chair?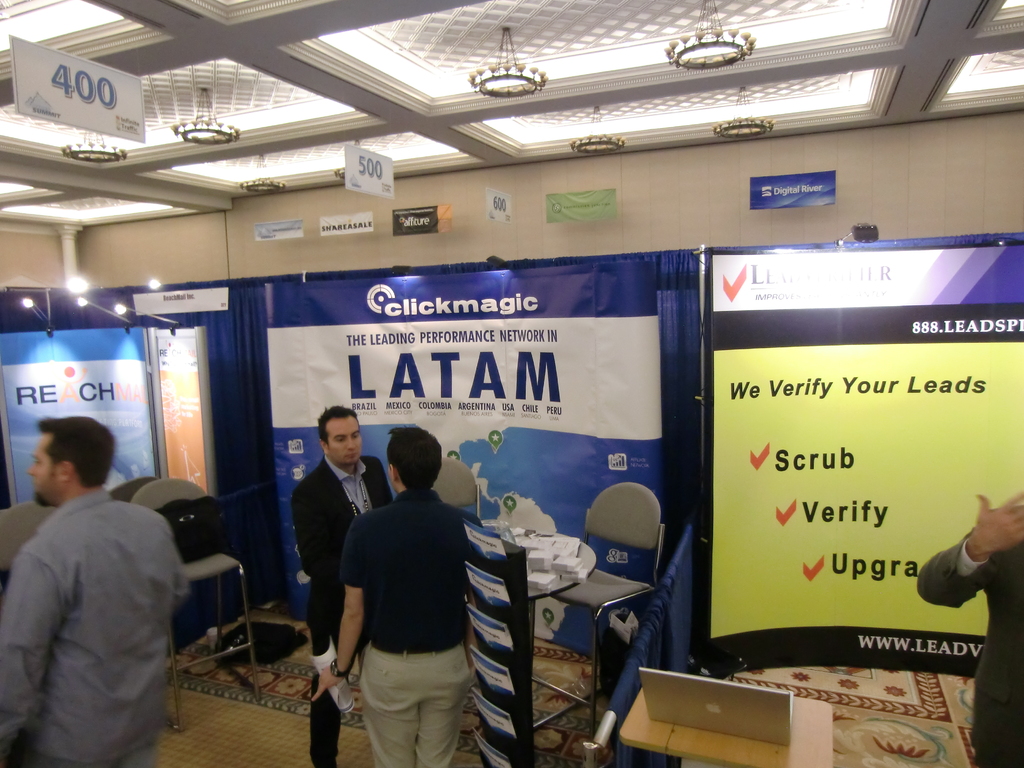
locate(531, 477, 660, 744)
